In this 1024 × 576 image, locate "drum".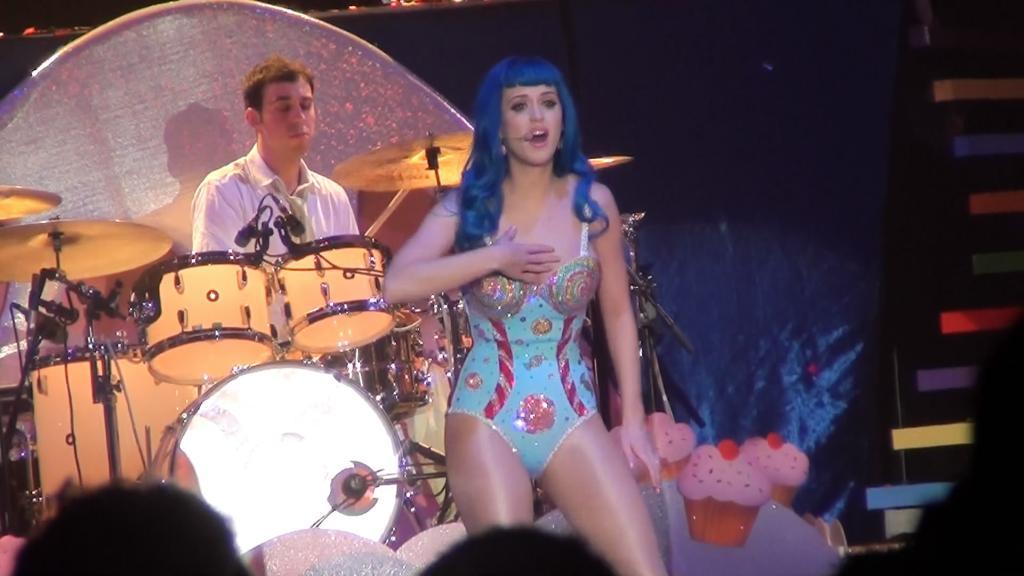
Bounding box: Rect(270, 235, 400, 355).
